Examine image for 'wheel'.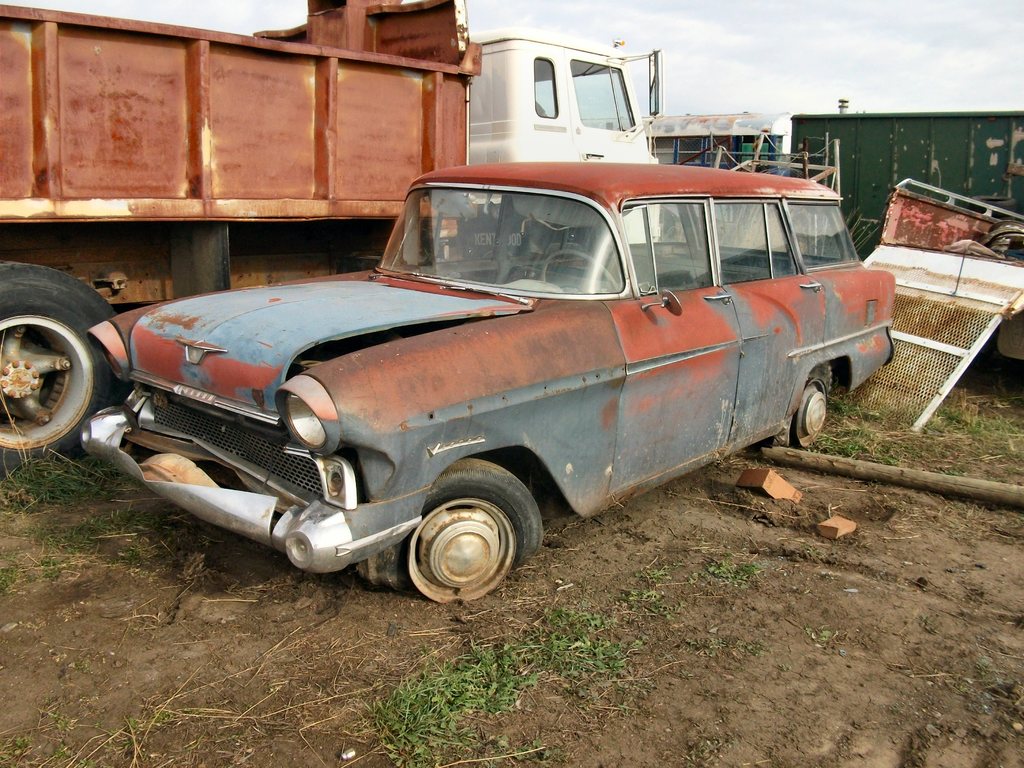
Examination result: Rect(765, 353, 836, 454).
